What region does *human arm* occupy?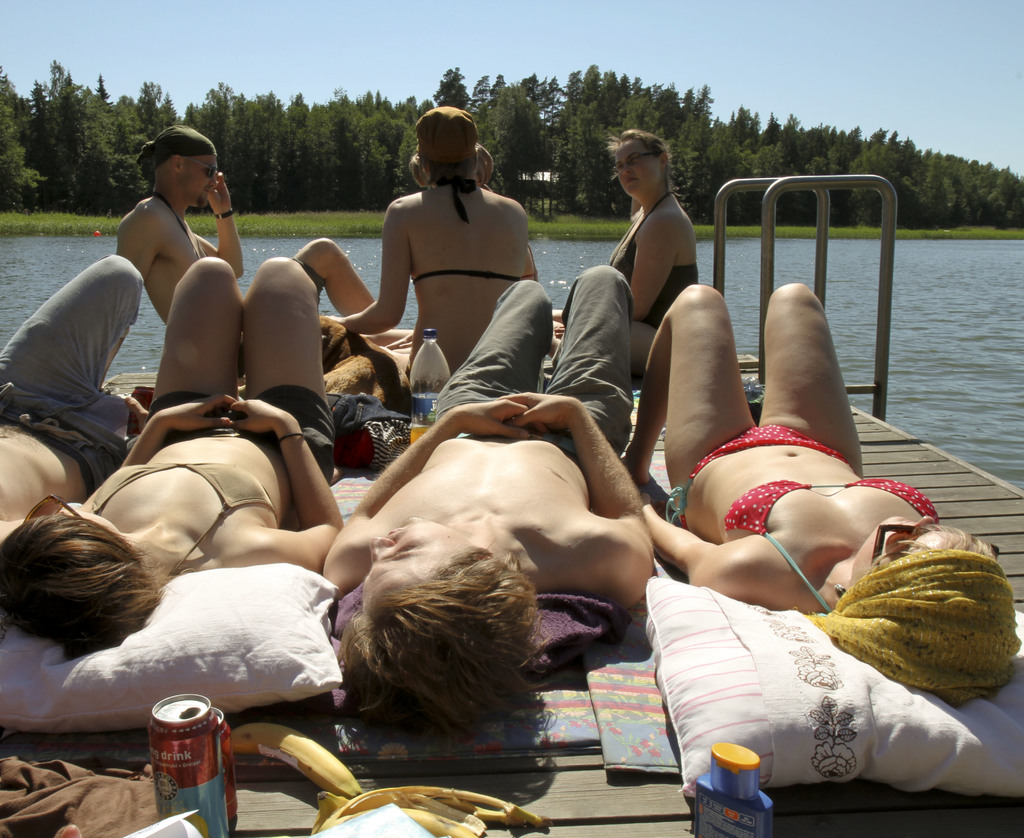
bbox=[0, 470, 109, 578].
